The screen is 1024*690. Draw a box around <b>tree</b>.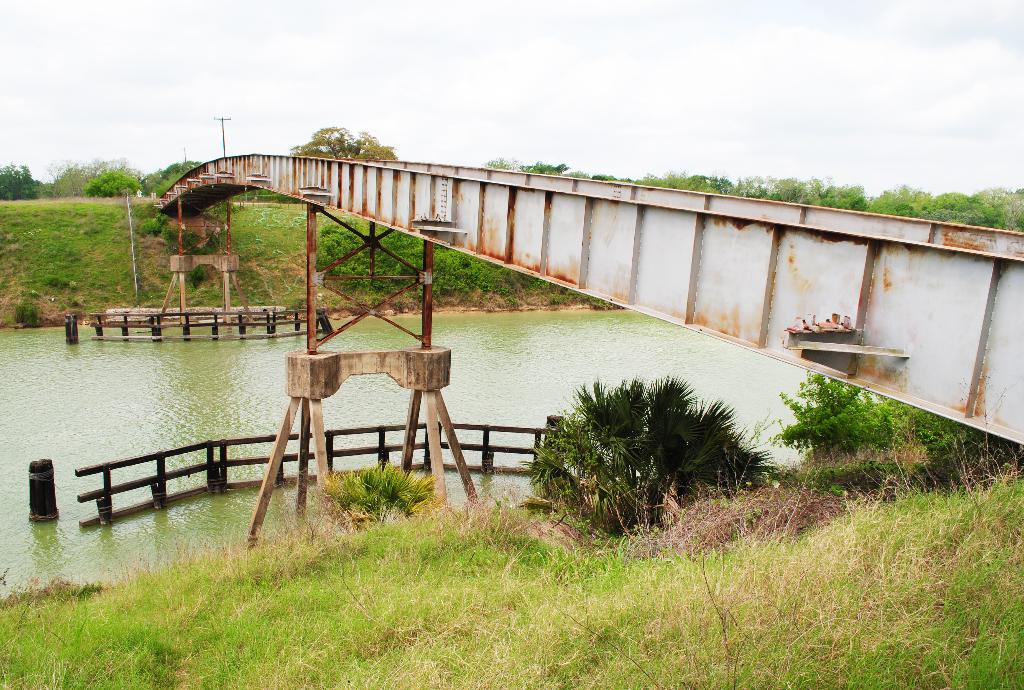
(70, 156, 152, 206).
